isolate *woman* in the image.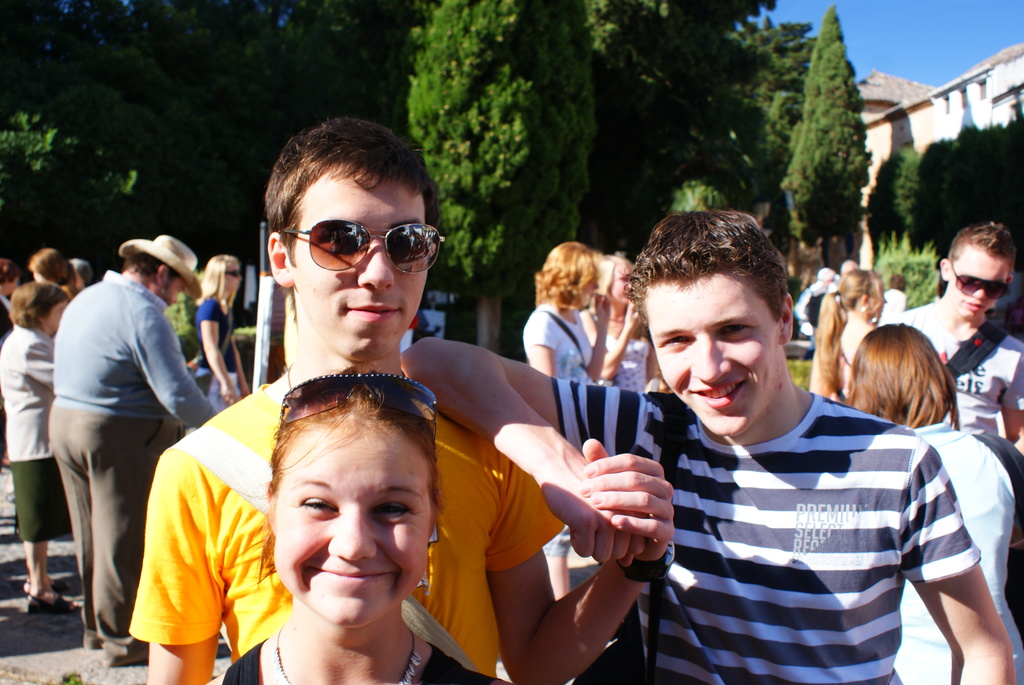
Isolated region: 199/368/508/684.
